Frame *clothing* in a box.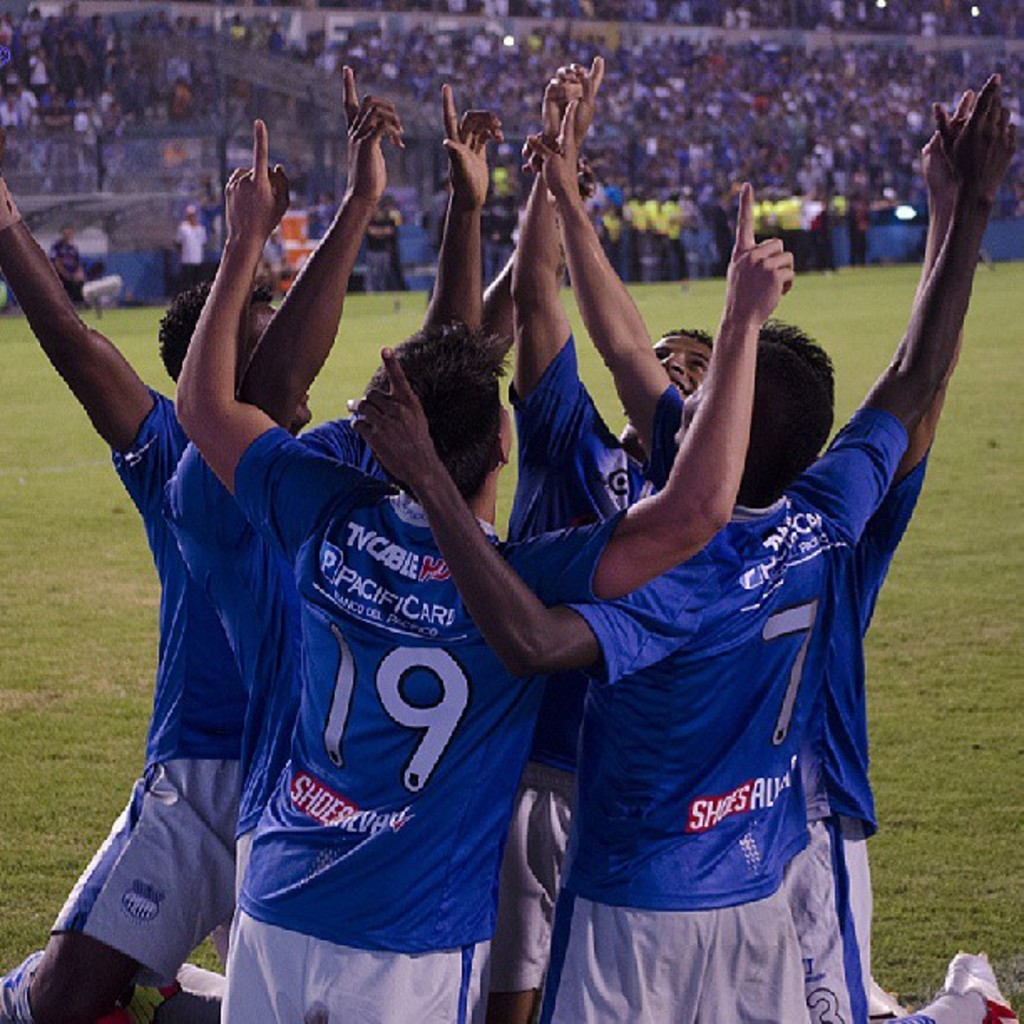
rect(50, 231, 95, 303).
